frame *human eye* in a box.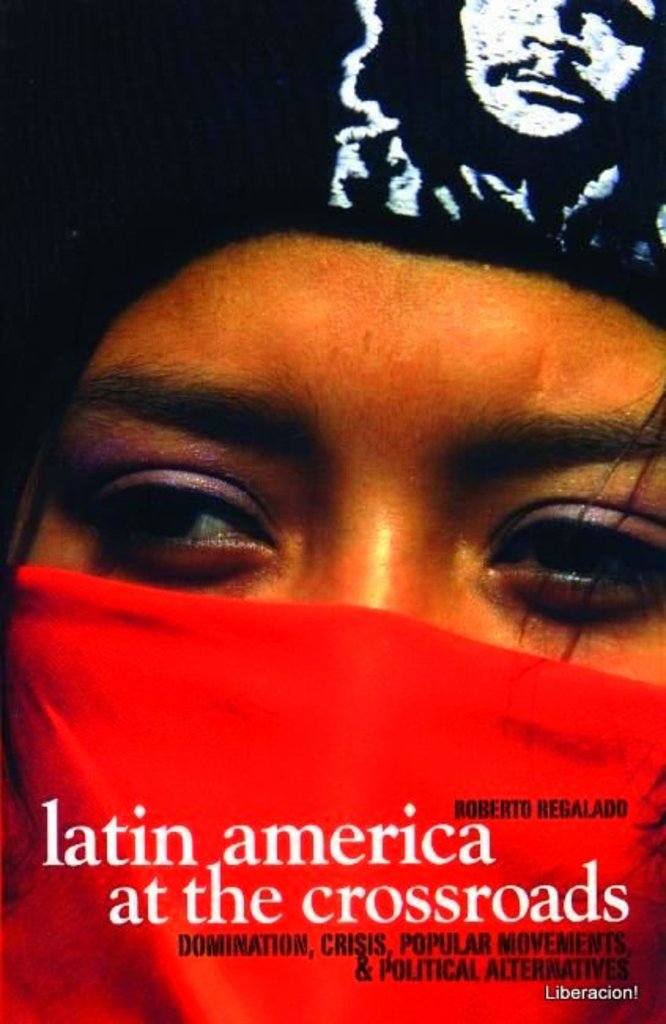
[87, 468, 294, 578].
